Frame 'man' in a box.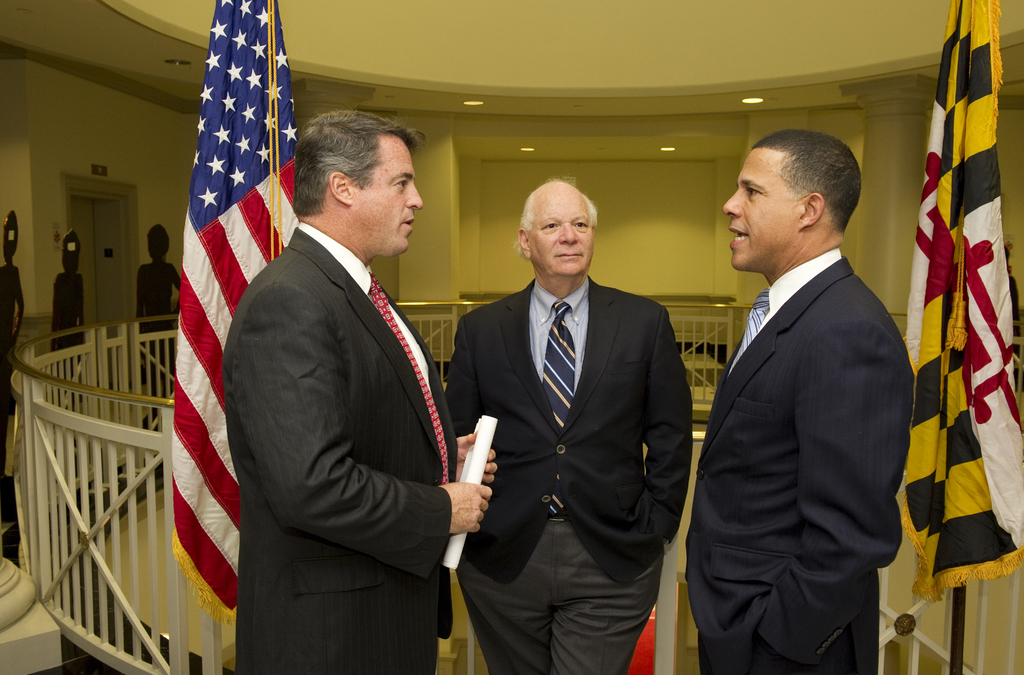
{"x1": 220, "y1": 108, "x2": 499, "y2": 674}.
